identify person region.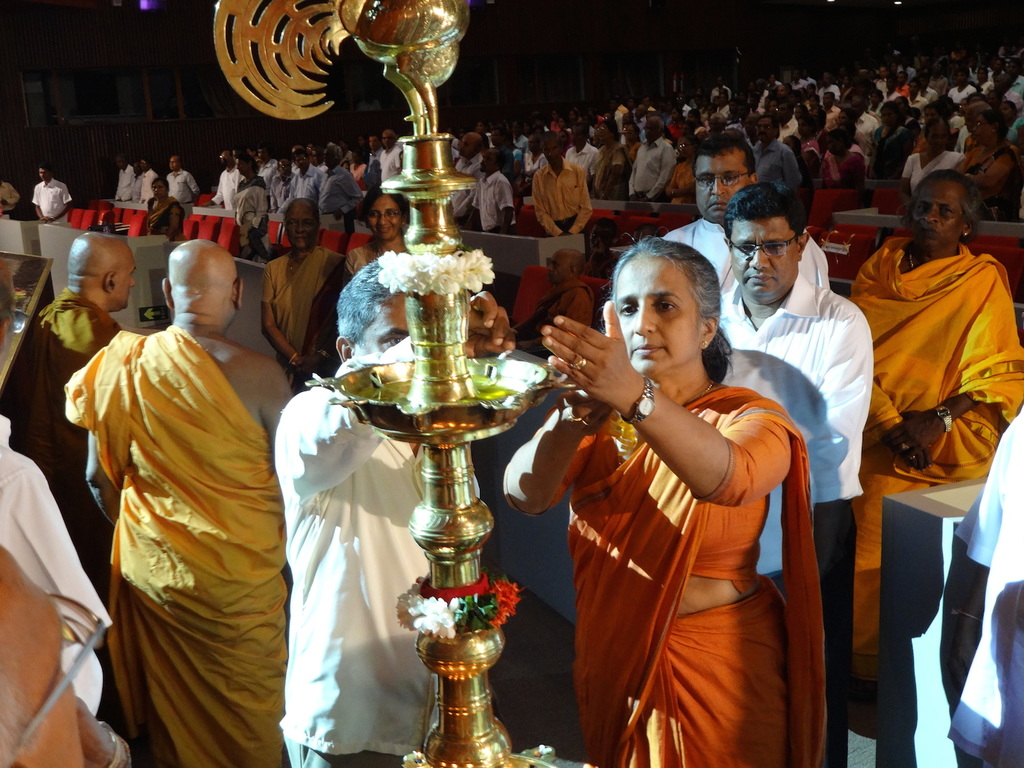
Region: 252, 198, 342, 394.
